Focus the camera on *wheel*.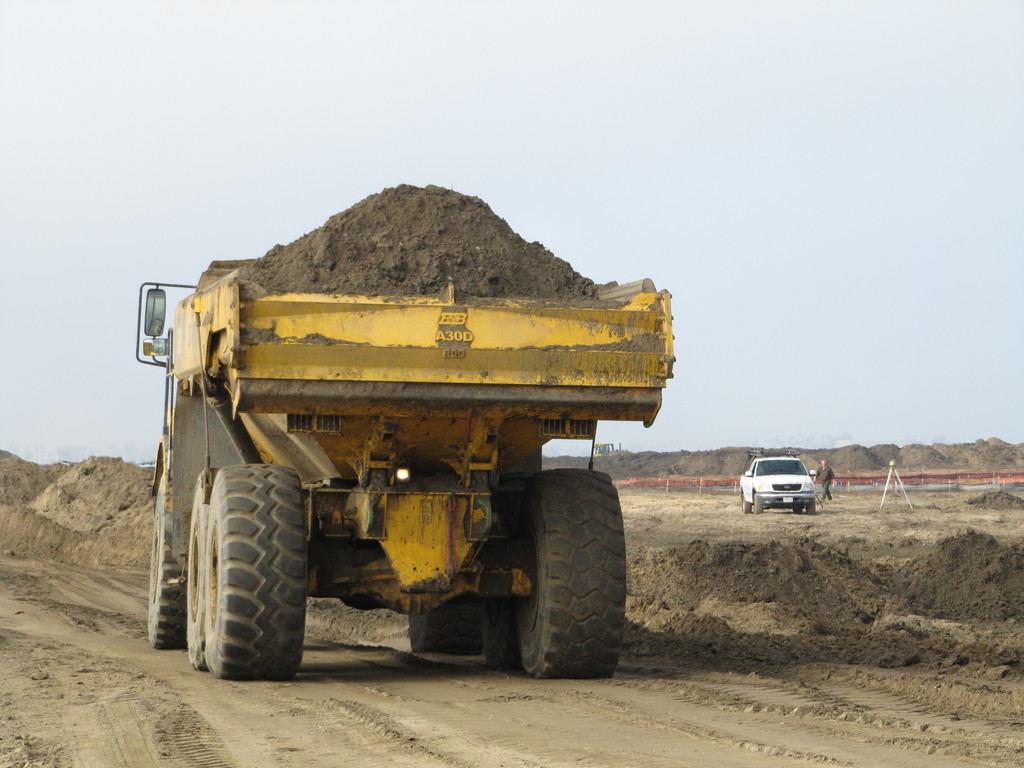
Focus region: left=178, top=465, right=228, bottom=680.
